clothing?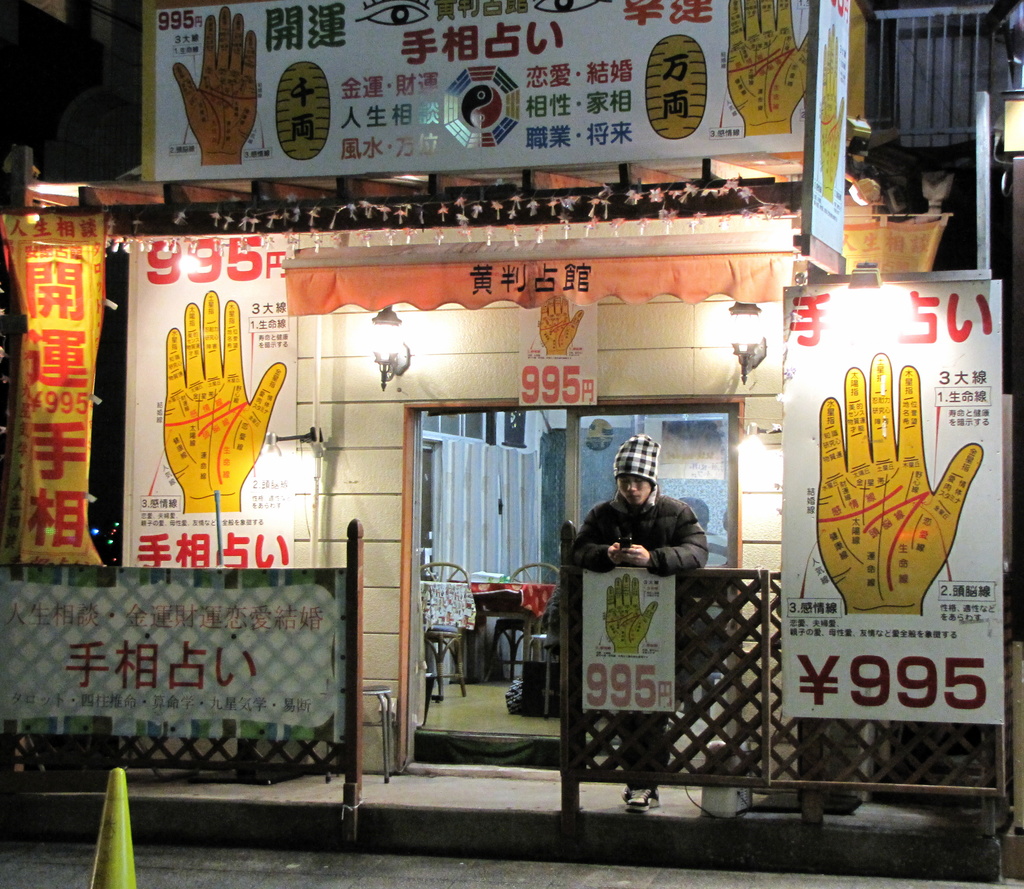
pyautogui.locateOnScreen(575, 481, 710, 788)
